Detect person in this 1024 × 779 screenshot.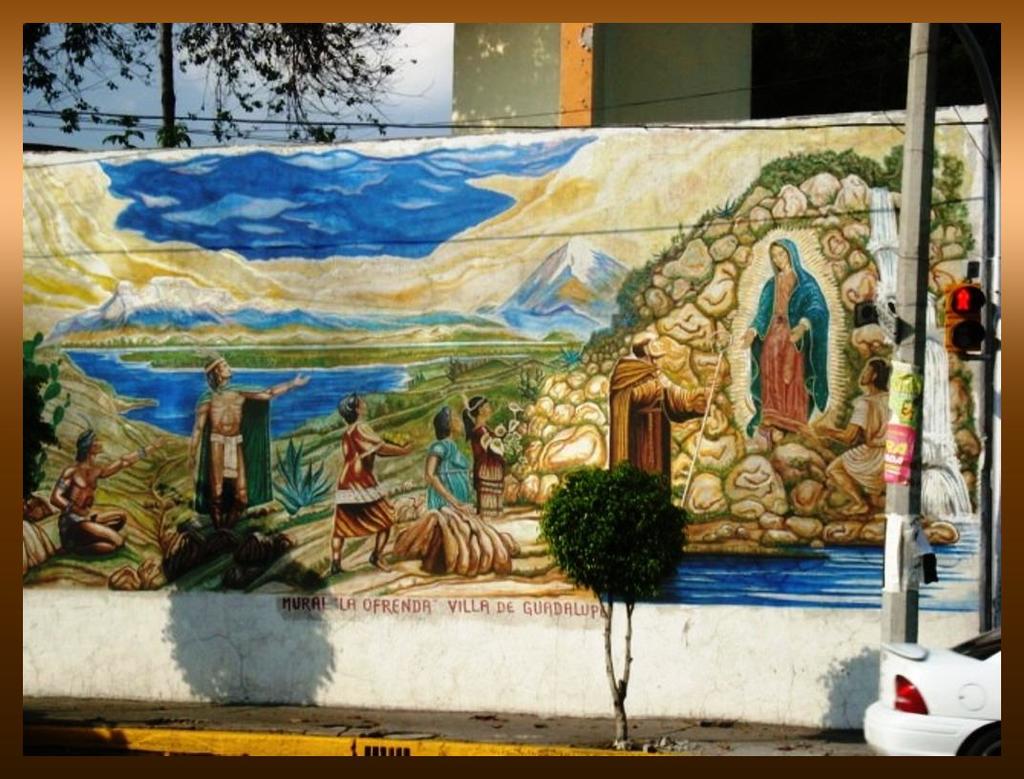
Detection: {"x1": 472, "y1": 390, "x2": 501, "y2": 521}.
